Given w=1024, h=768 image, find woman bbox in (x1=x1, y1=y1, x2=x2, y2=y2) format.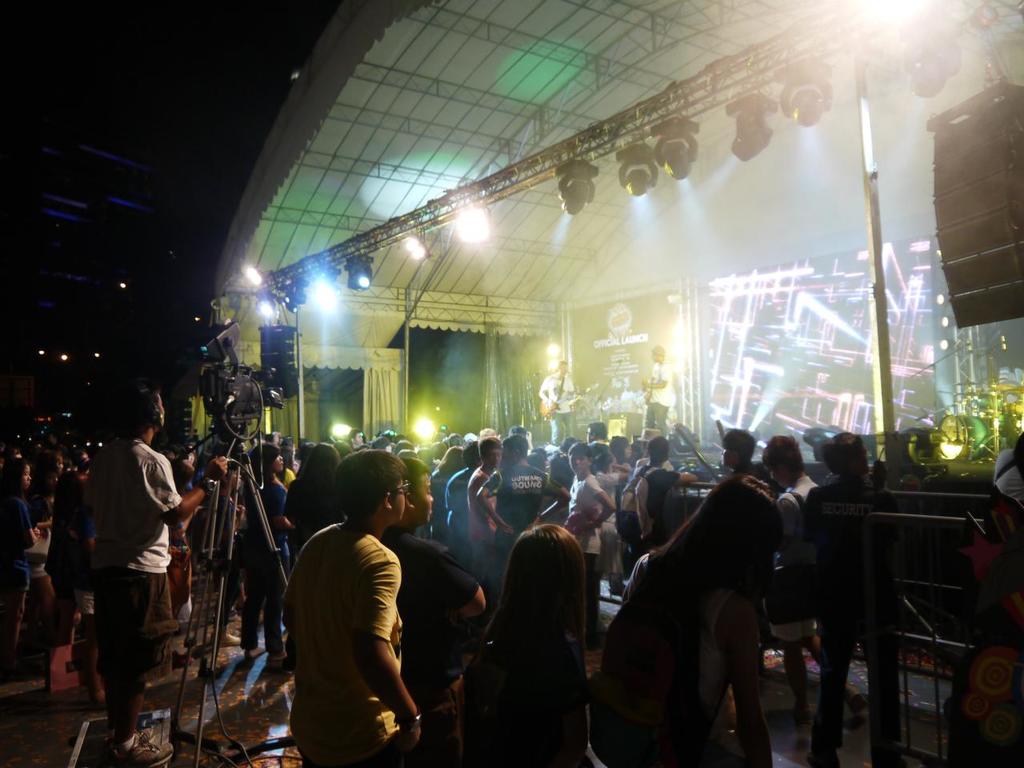
(x1=454, y1=503, x2=603, y2=767).
